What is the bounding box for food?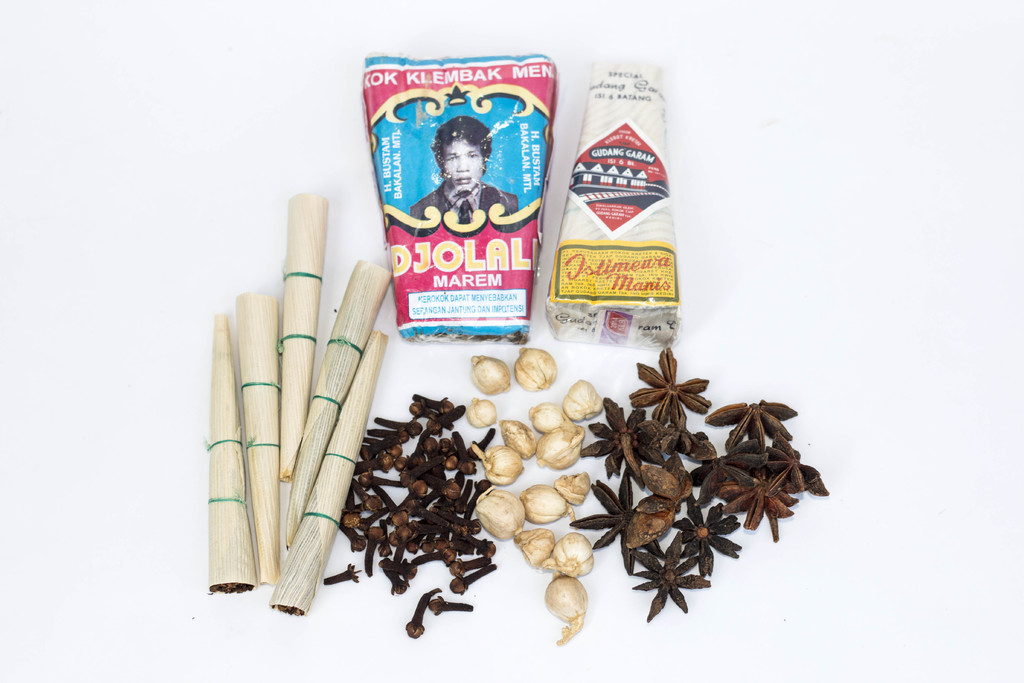
(513,347,557,391).
